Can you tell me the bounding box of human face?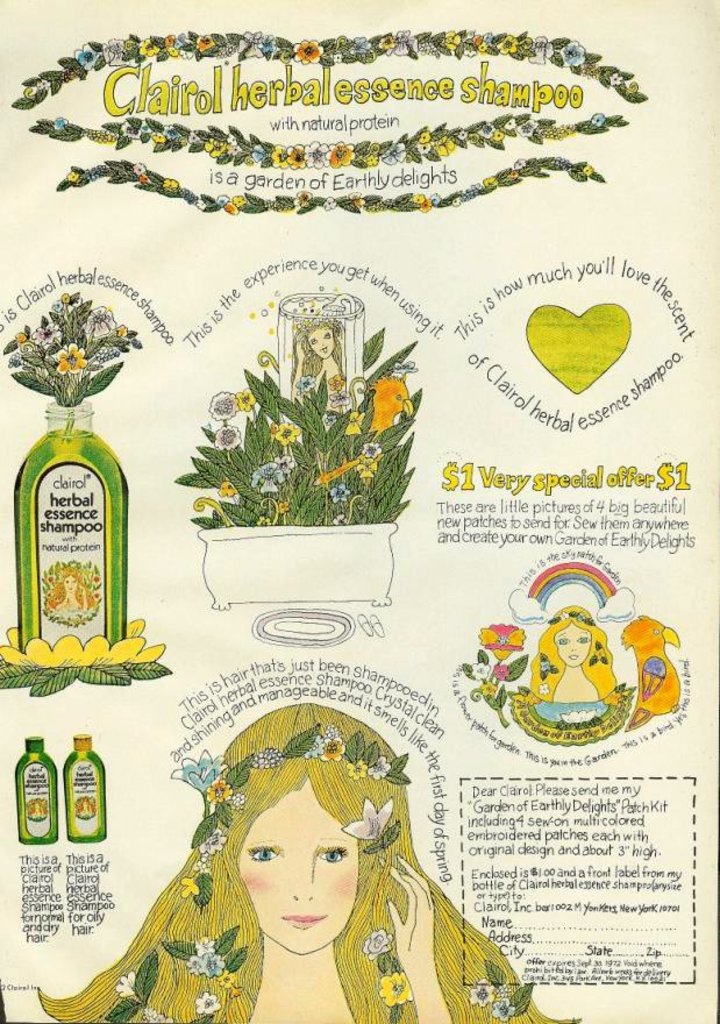
[x1=64, y1=576, x2=76, y2=590].
